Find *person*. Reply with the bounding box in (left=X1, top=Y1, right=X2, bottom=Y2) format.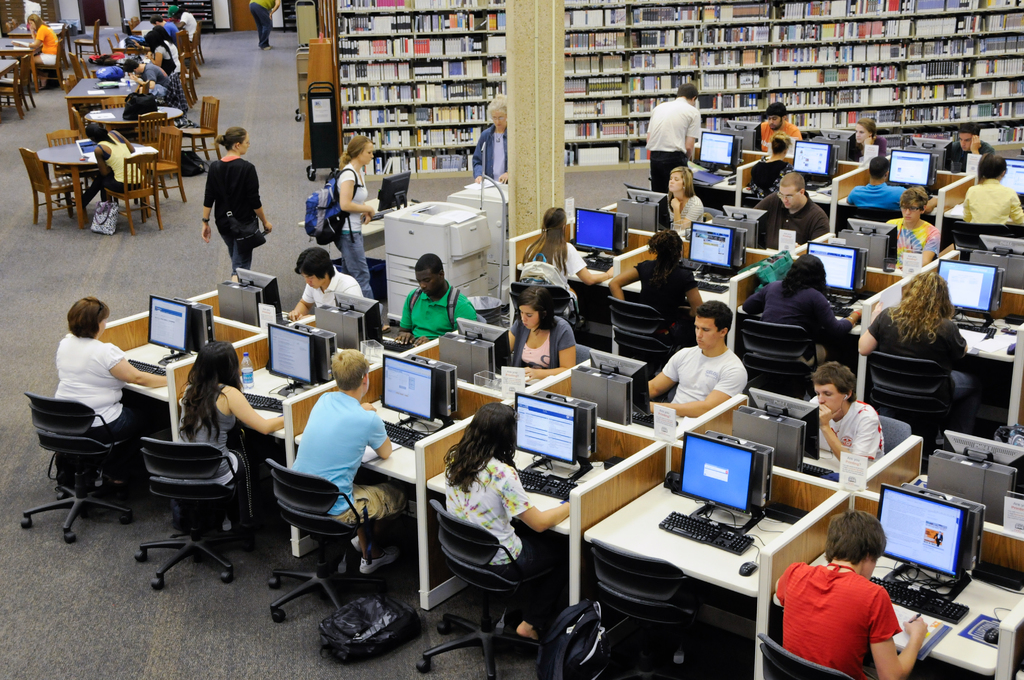
(left=845, top=158, right=909, bottom=211).
